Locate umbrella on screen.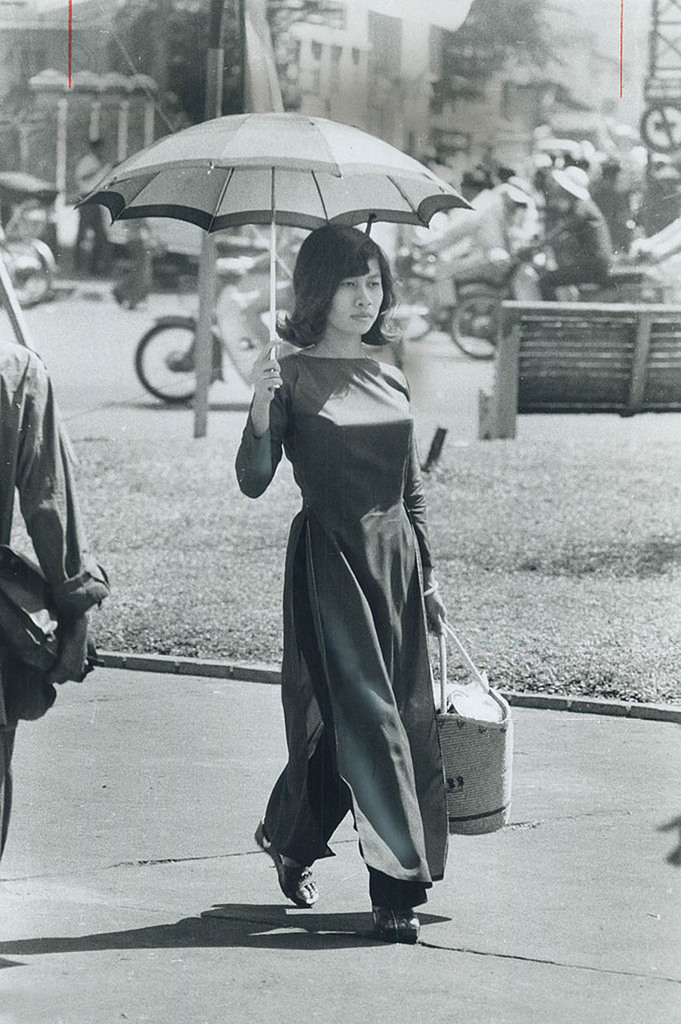
On screen at box(70, 111, 473, 388).
